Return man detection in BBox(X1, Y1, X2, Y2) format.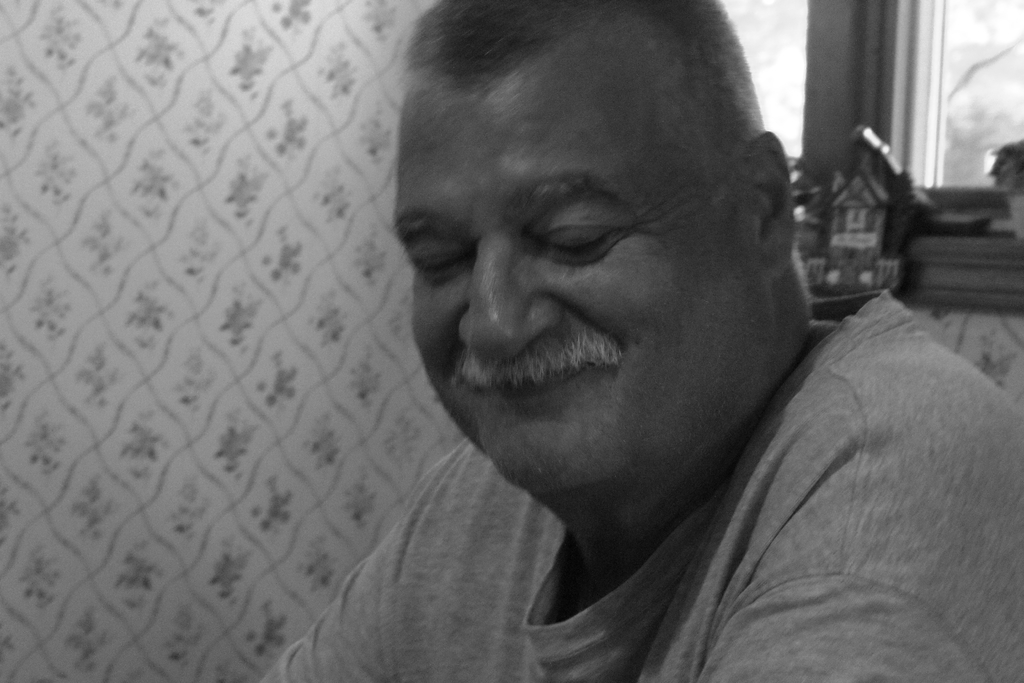
BBox(237, 21, 1009, 659).
